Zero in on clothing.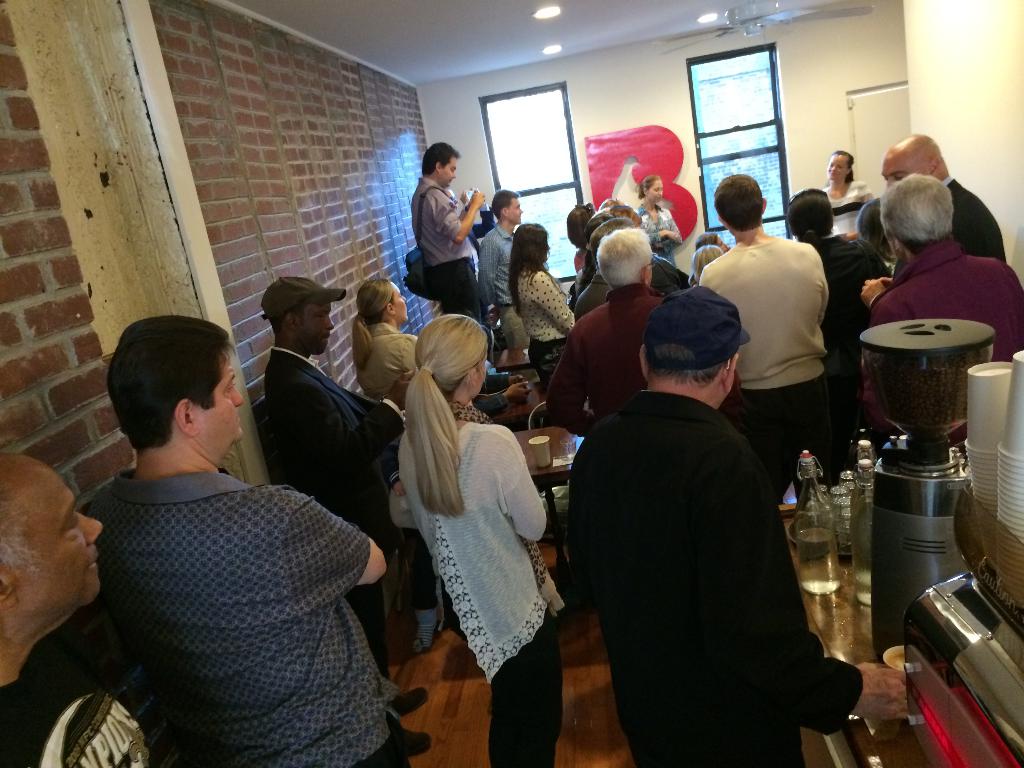
Zeroed in: x1=408, y1=181, x2=482, y2=325.
